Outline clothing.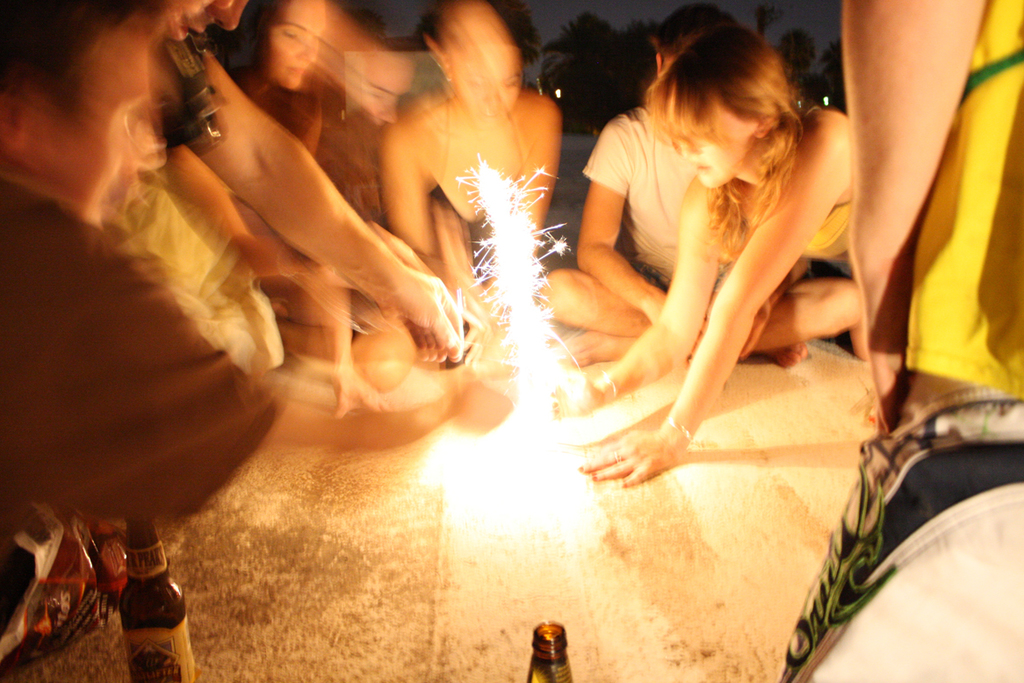
Outline: select_region(583, 120, 689, 295).
